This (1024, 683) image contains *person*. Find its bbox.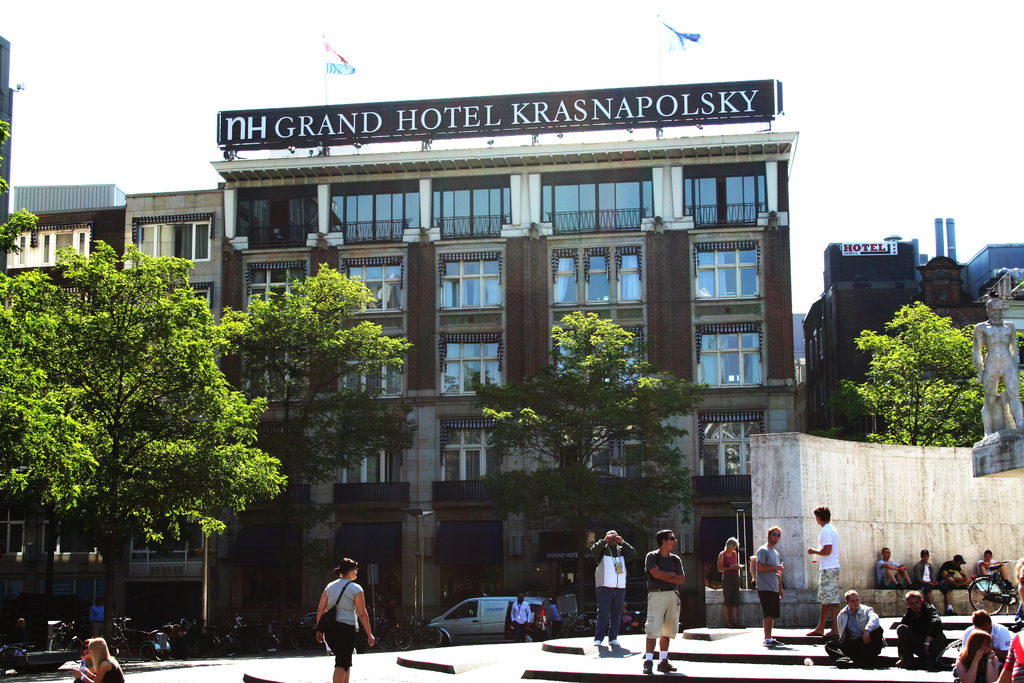
509,590,531,641.
